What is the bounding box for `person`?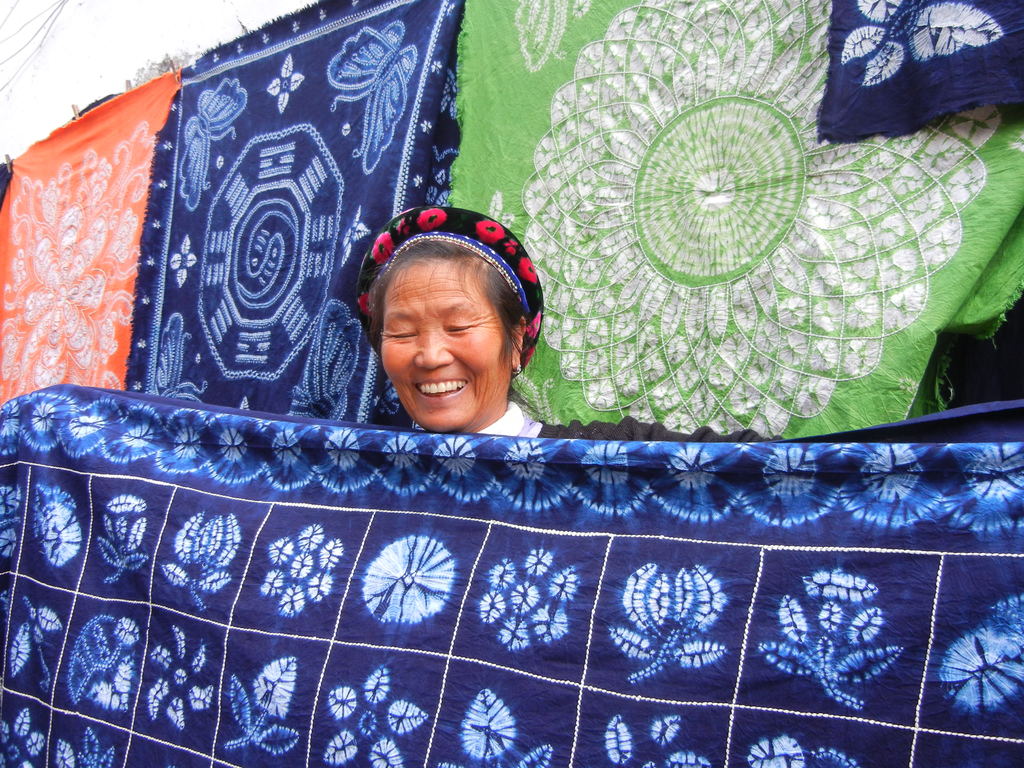
BBox(348, 205, 545, 444).
